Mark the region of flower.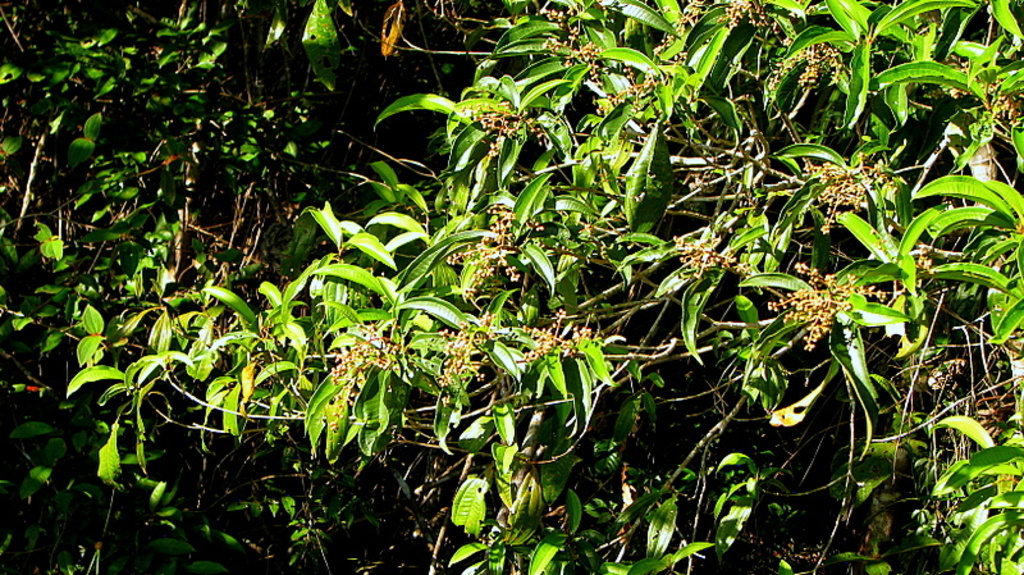
Region: box(334, 318, 396, 387).
